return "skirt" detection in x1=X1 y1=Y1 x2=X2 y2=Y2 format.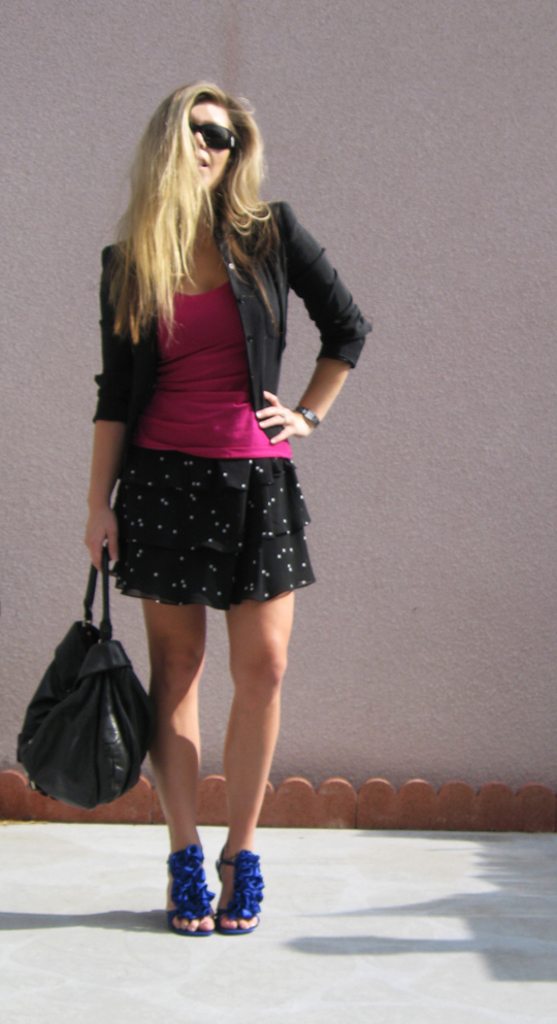
x1=109 y1=444 x2=319 y2=609.
